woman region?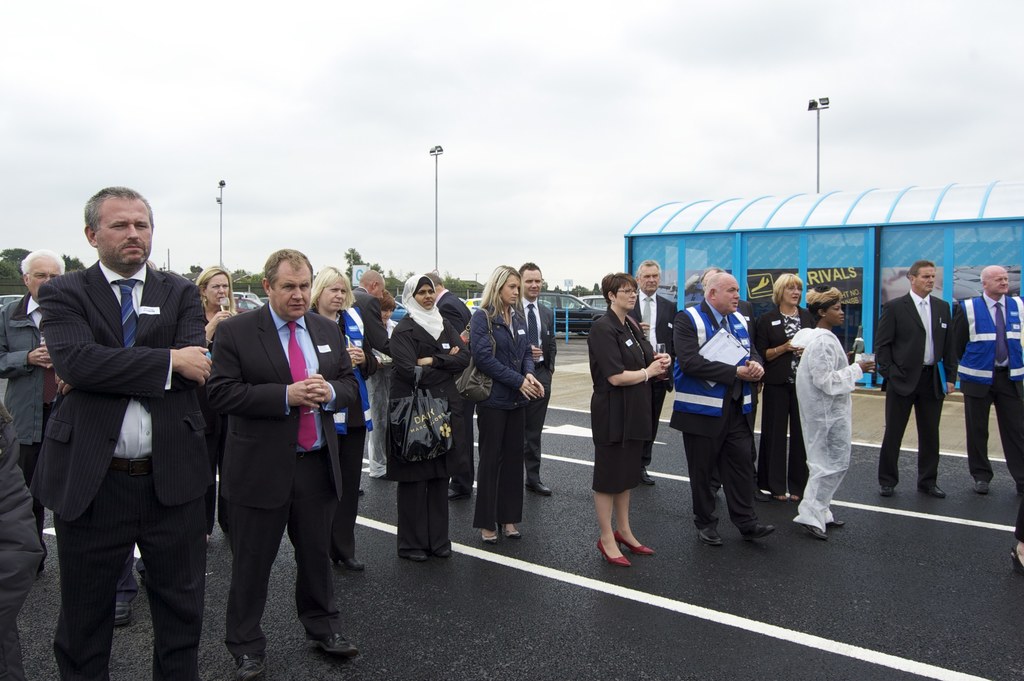
detection(591, 280, 673, 567)
